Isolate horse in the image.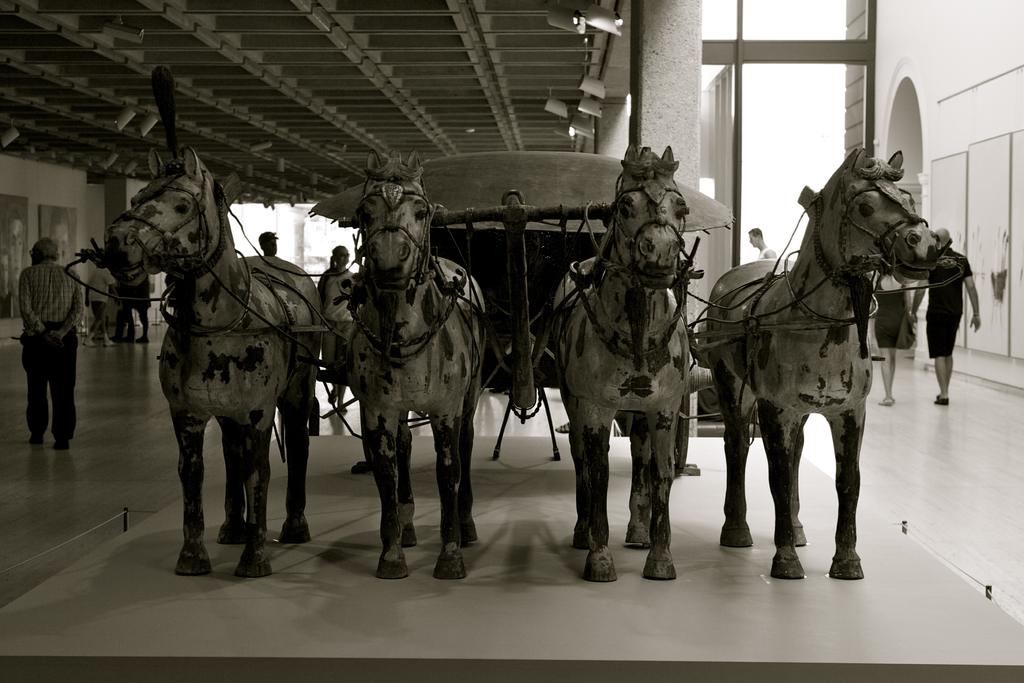
Isolated region: crop(102, 144, 324, 582).
